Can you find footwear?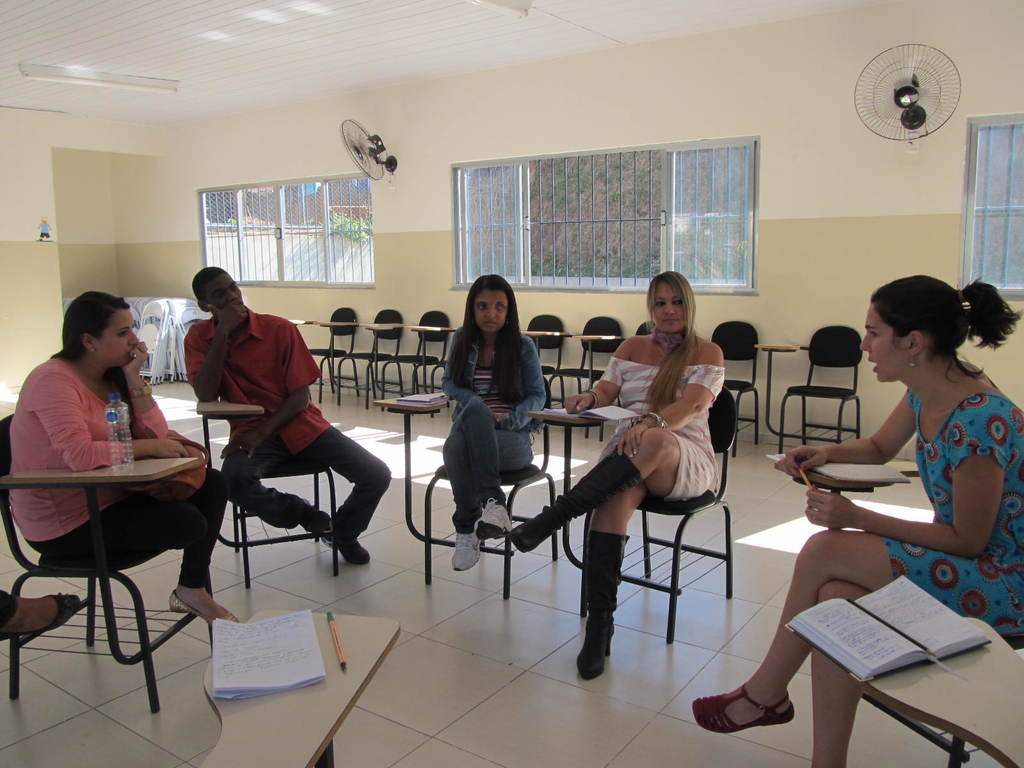
Yes, bounding box: crop(451, 532, 481, 573).
